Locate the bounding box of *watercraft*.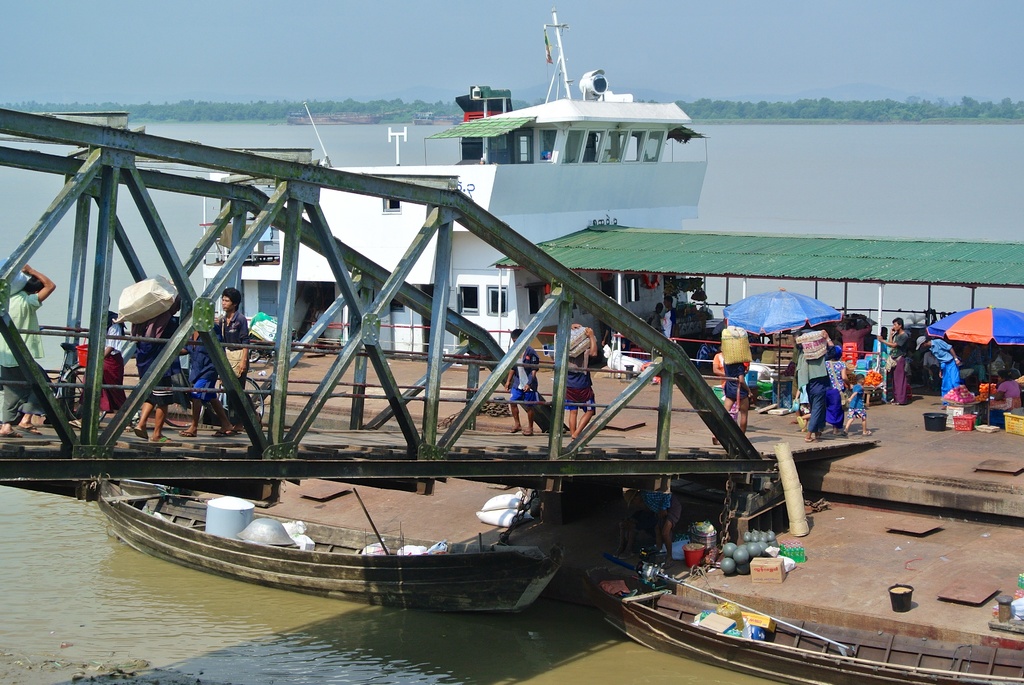
Bounding box: BBox(577, 565, 1021, 684).
